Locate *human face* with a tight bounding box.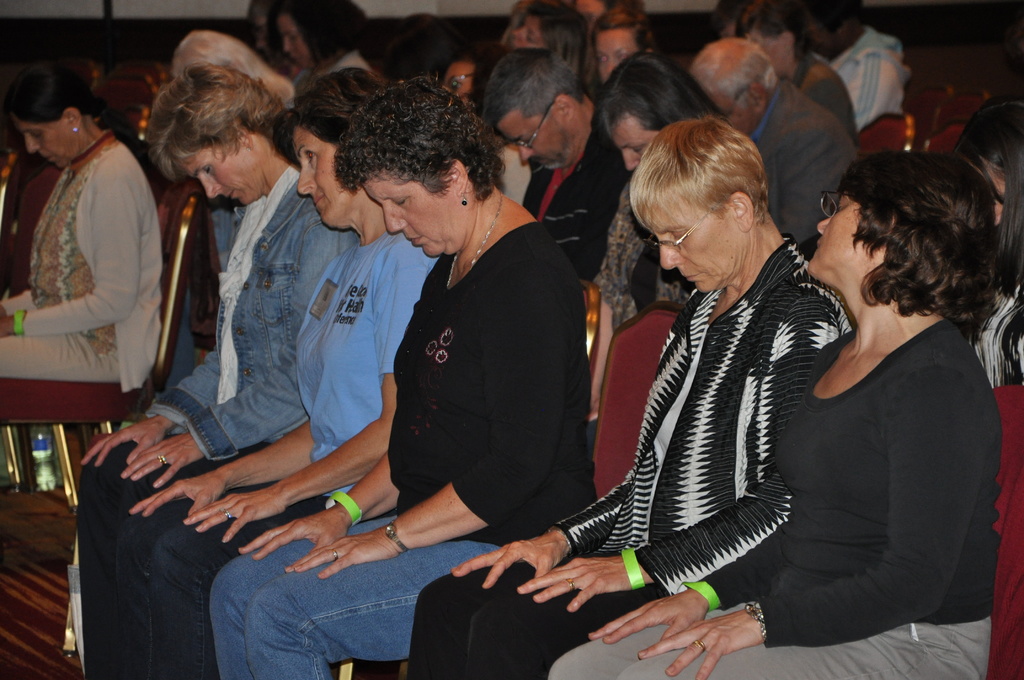
181 140 251 207.
